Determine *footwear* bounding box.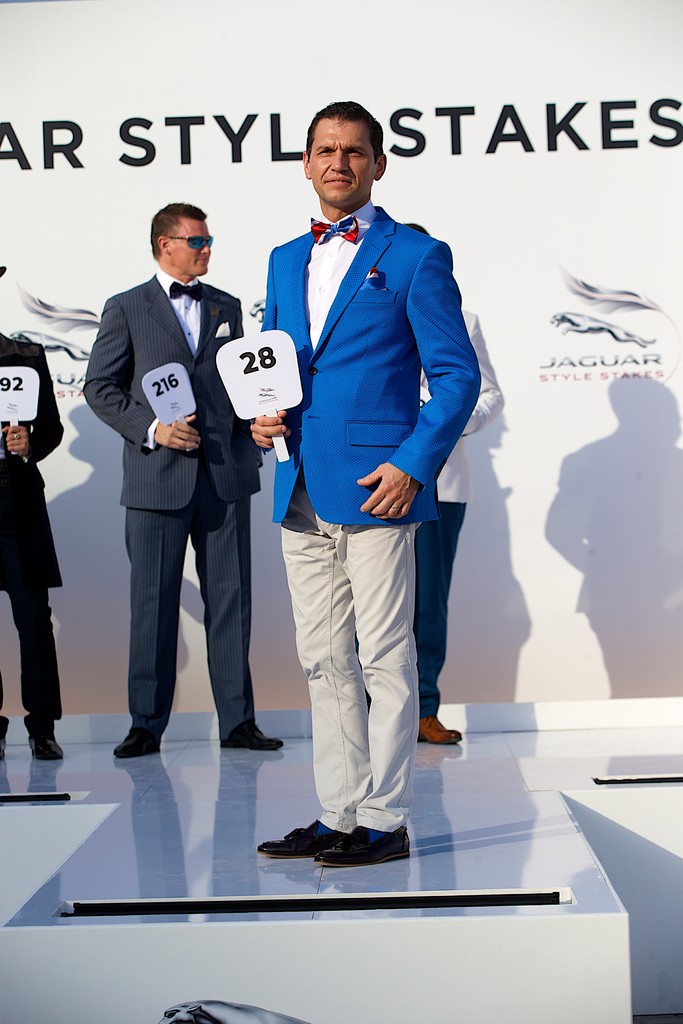
Determined: 22:715:65:765.
